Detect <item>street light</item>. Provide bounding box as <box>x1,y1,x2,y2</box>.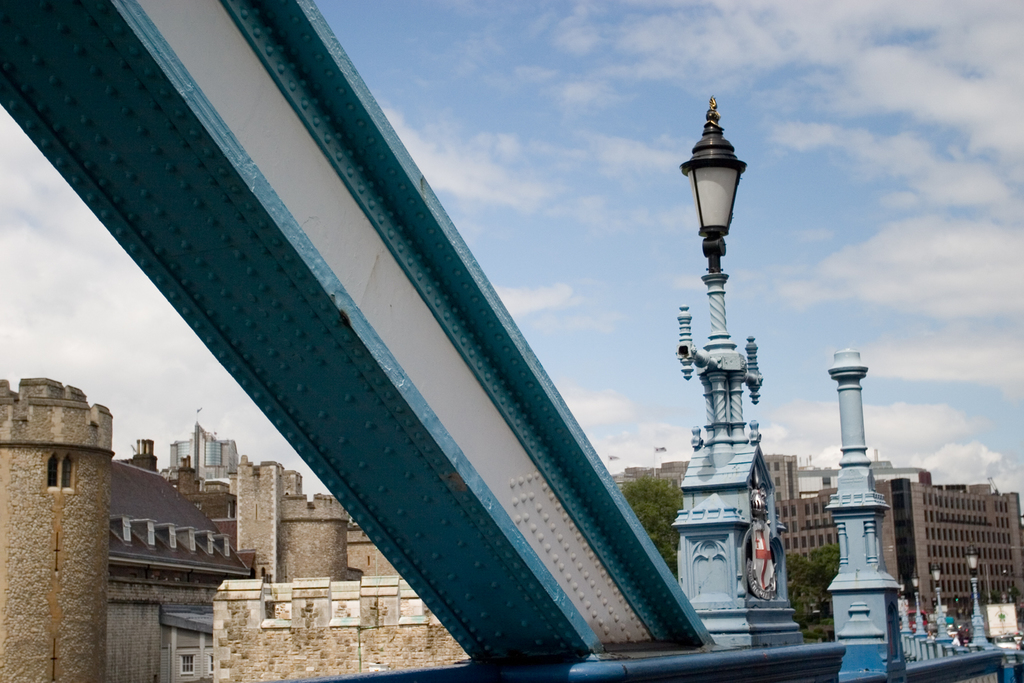
<box>963,545,992,646</box>.
